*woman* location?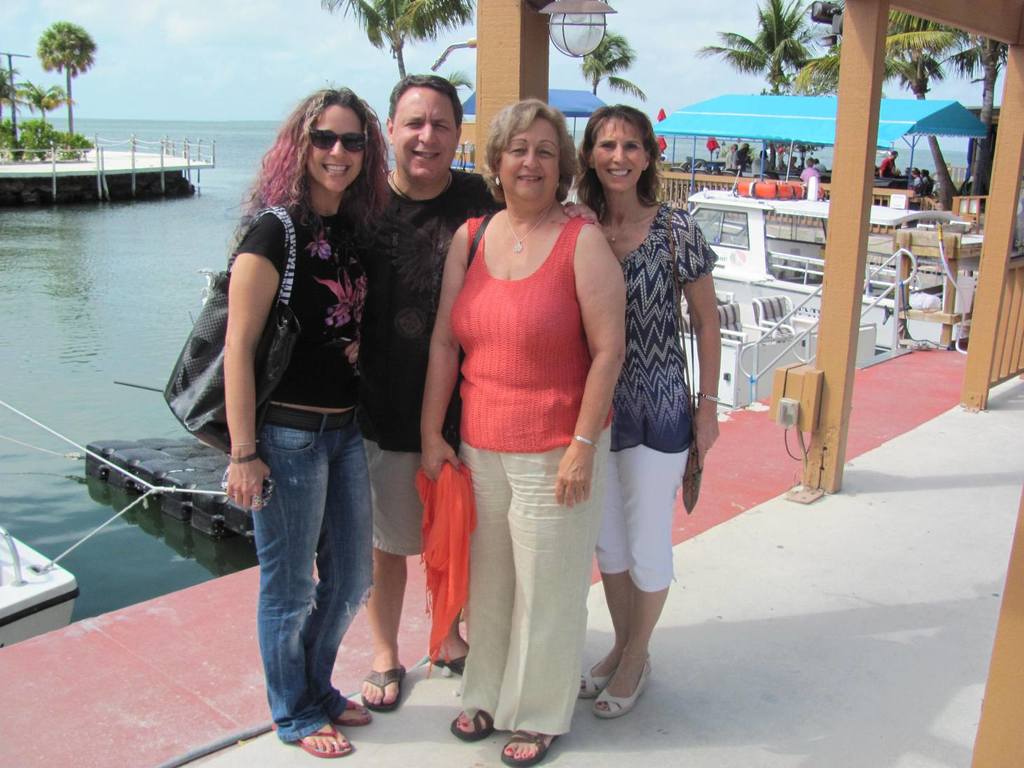
bbox=[559, 95, 730, 722]
